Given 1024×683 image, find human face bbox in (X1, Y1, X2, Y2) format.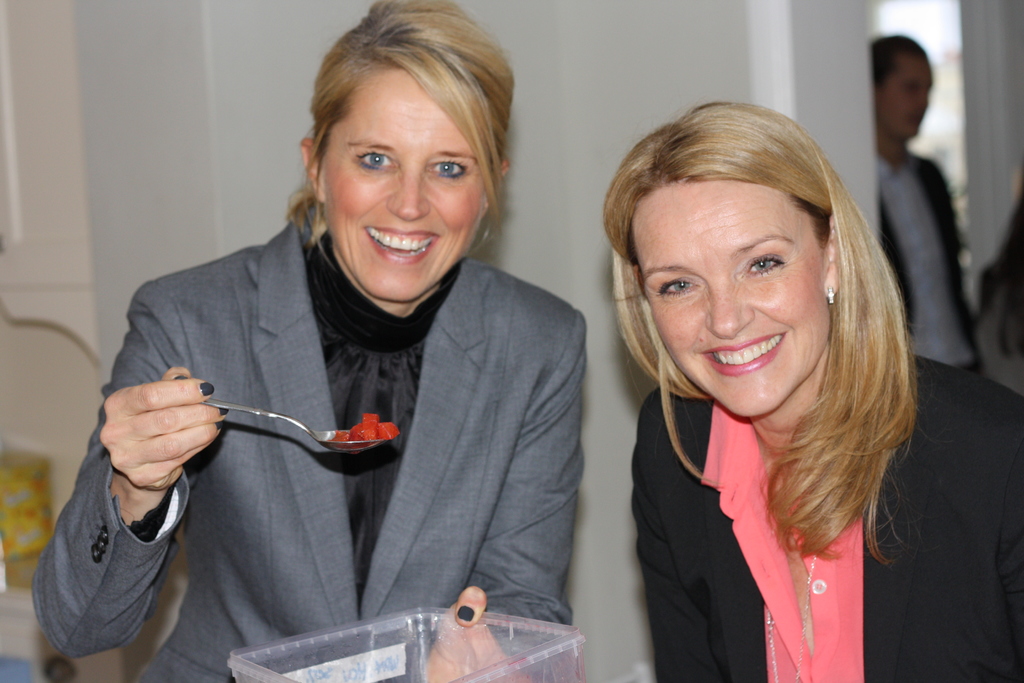
(648, 155, 851, 420).
